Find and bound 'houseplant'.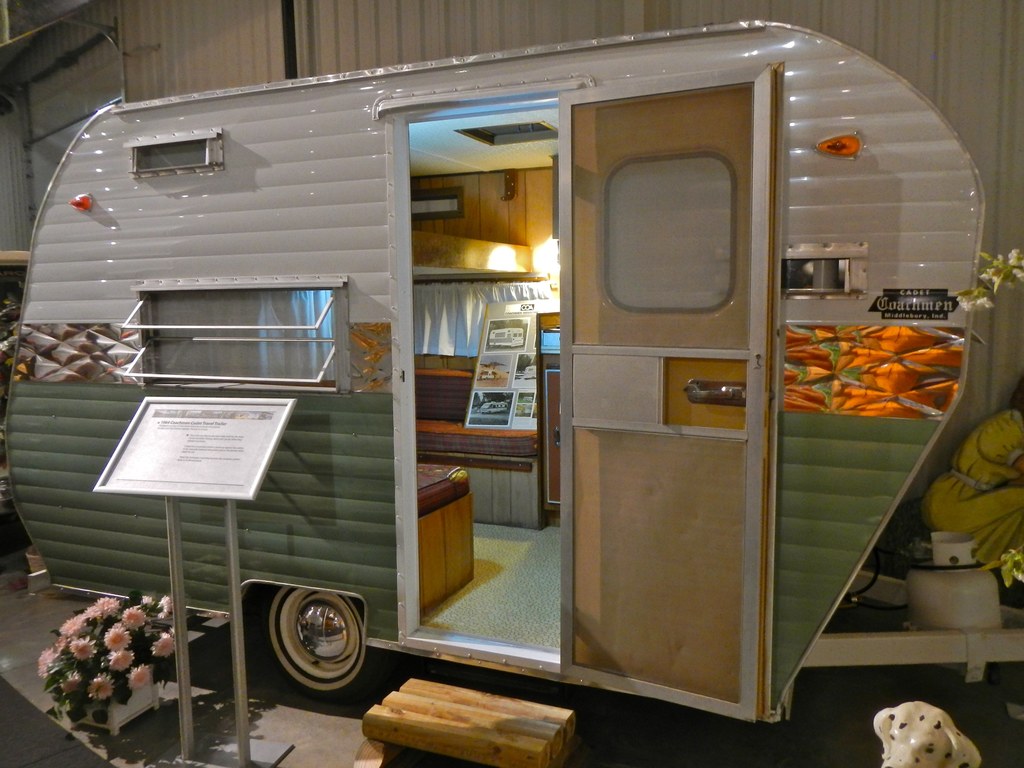
Bound: <bbox>33, 585, 182, 742</bbox>.
